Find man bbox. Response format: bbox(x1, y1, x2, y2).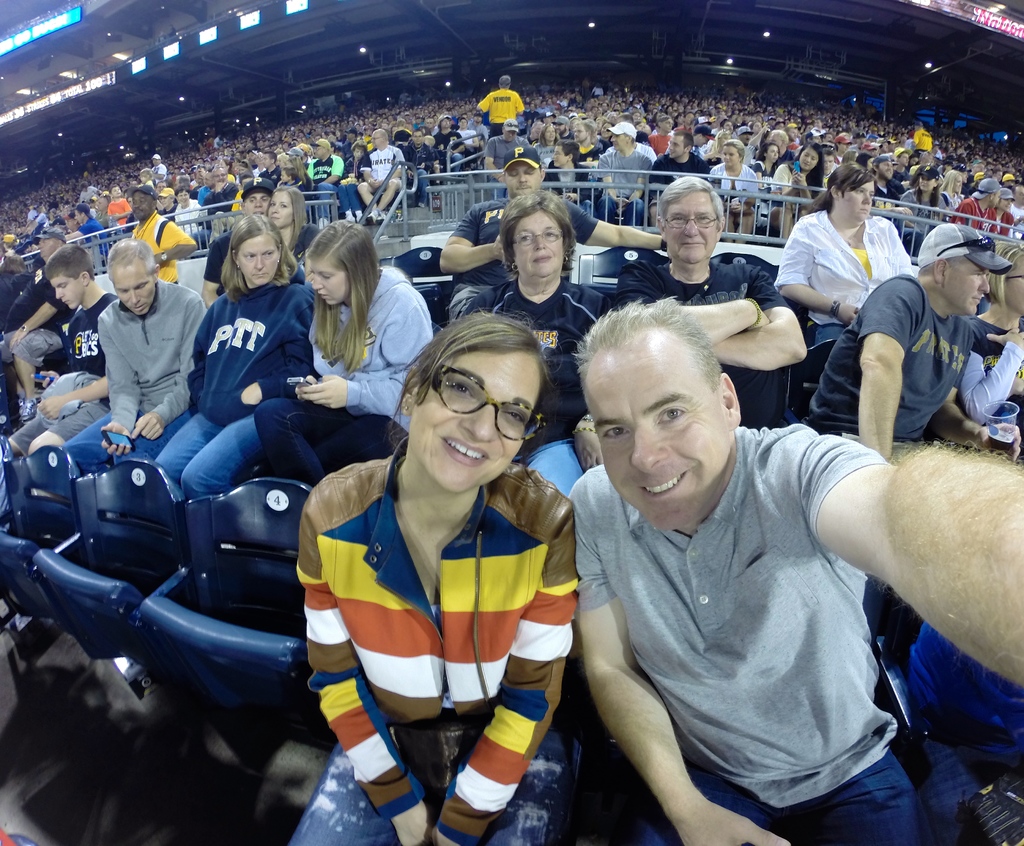
bbox(485, 117, 529, 180).
